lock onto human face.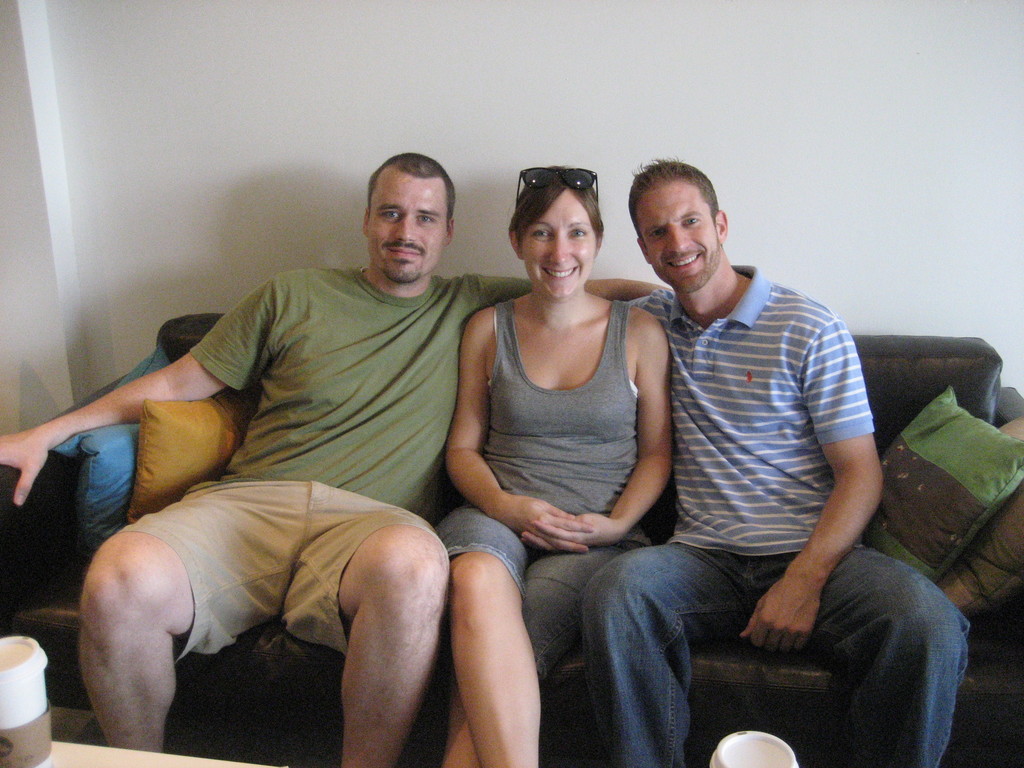
Locked: box(371, 172, 449, 284).
